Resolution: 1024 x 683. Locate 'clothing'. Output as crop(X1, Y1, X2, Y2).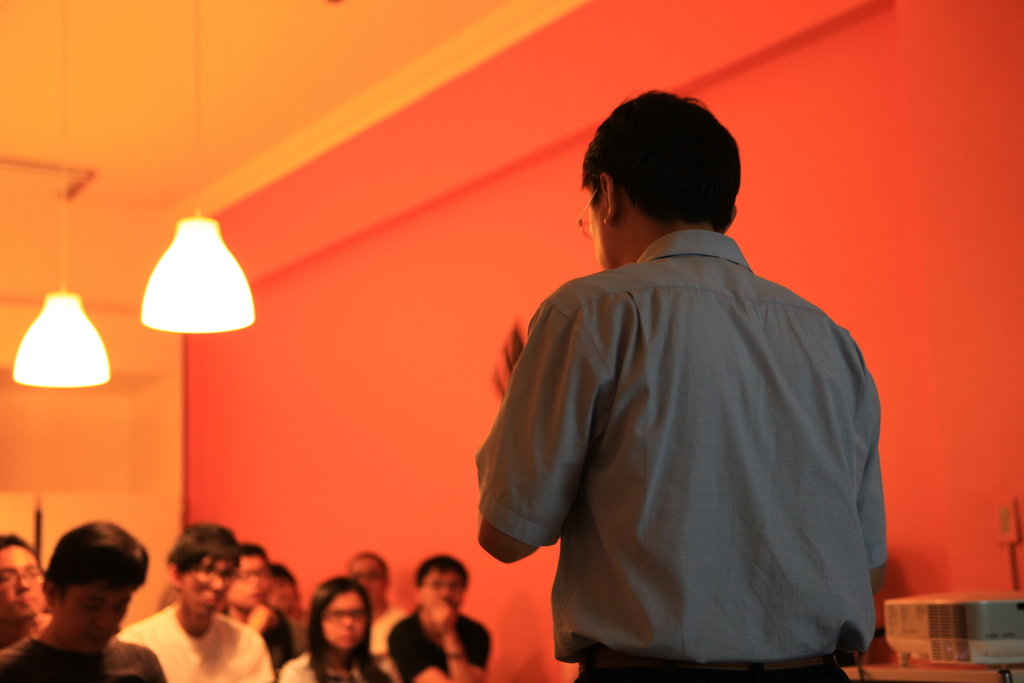
crop(490, 207, 901, 672).
